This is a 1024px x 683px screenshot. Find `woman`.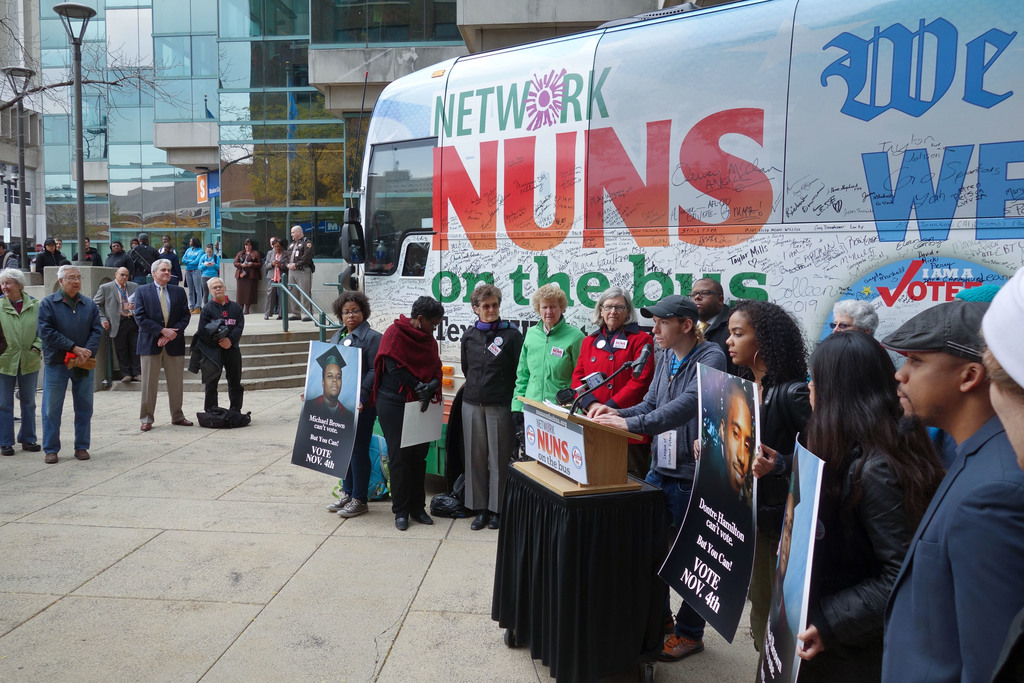
Bounding box: box(0, 265, 42, 459).
